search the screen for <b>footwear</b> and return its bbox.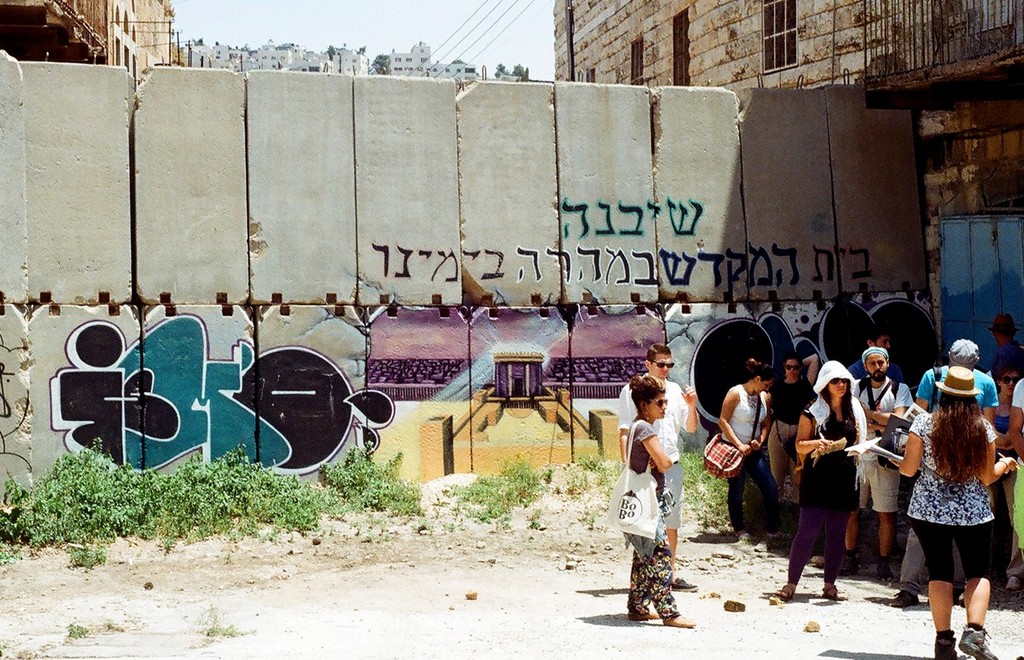
Found: bbox=(891, 583, 915, 606).
